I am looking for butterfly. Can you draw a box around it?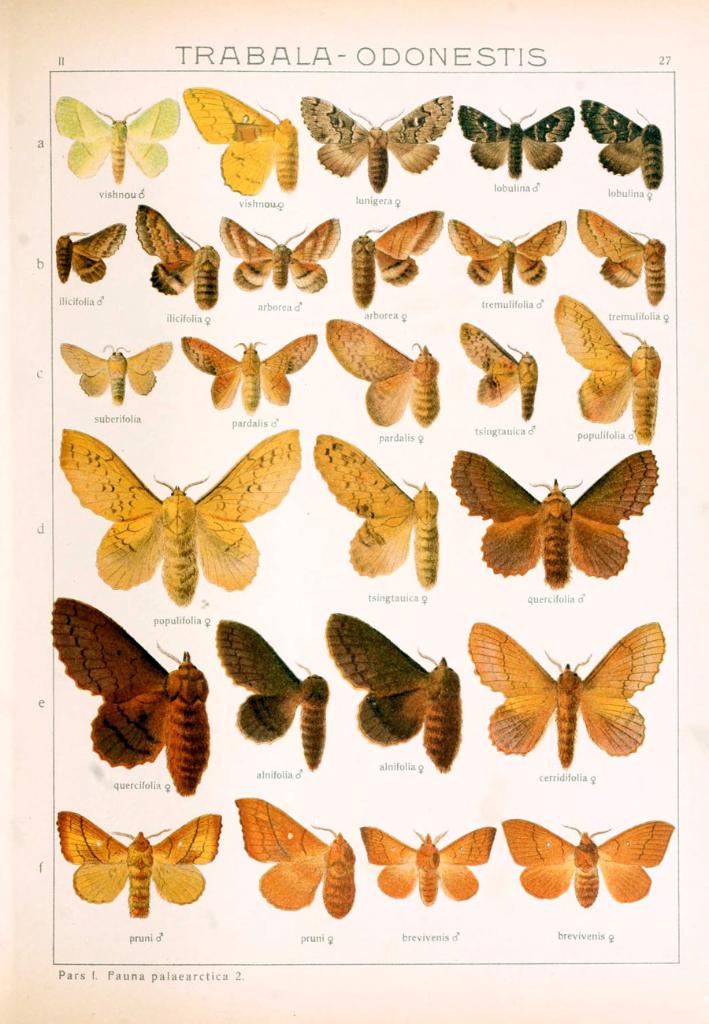
Sure, the bounding box is bbox=[57, 423, 303, 613].
